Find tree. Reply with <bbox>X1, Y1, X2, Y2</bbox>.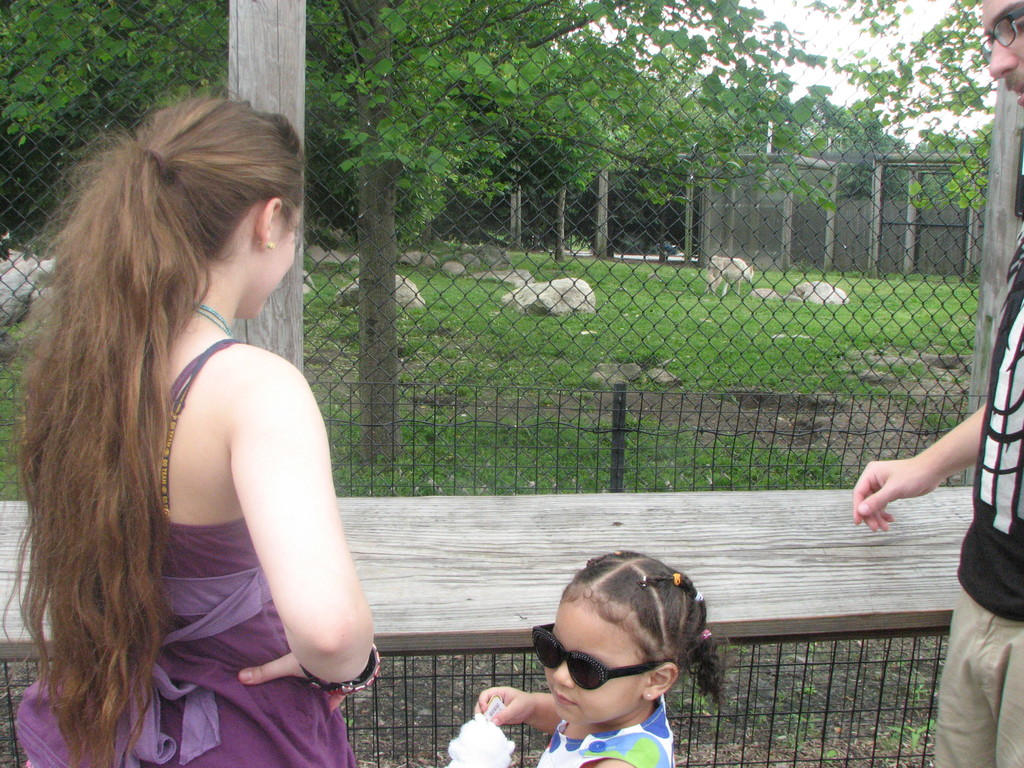
<bbox>0, 0, 883, 463</bbox>.
